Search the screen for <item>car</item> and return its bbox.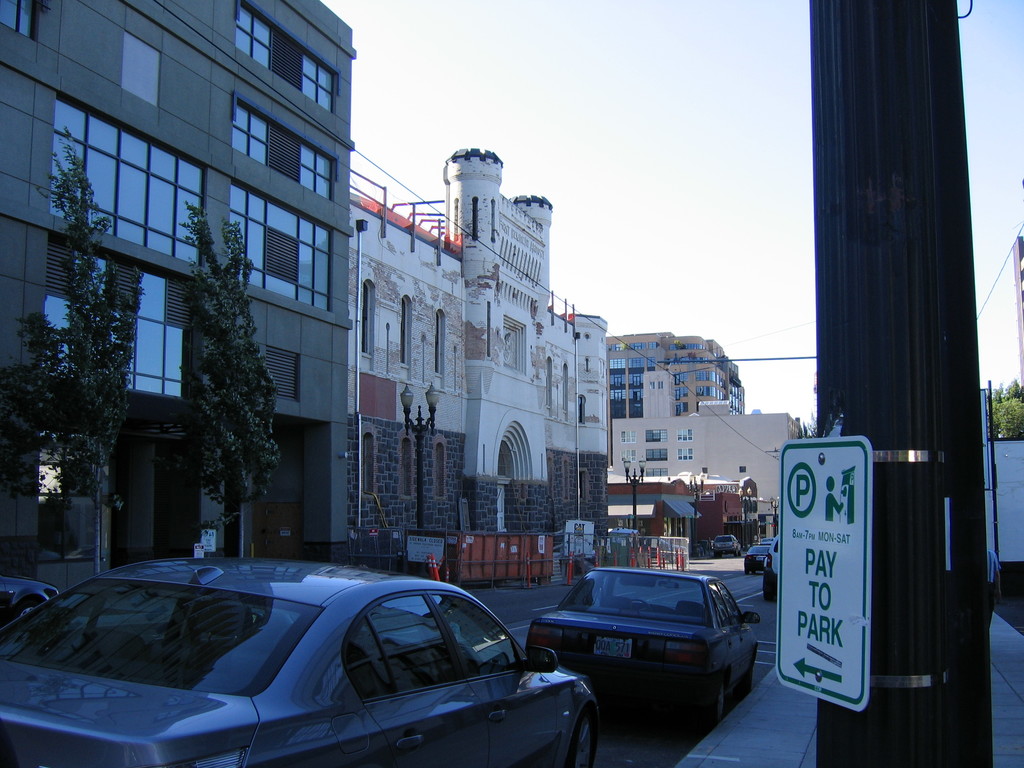
Found: [0, 570, 57, 641].
